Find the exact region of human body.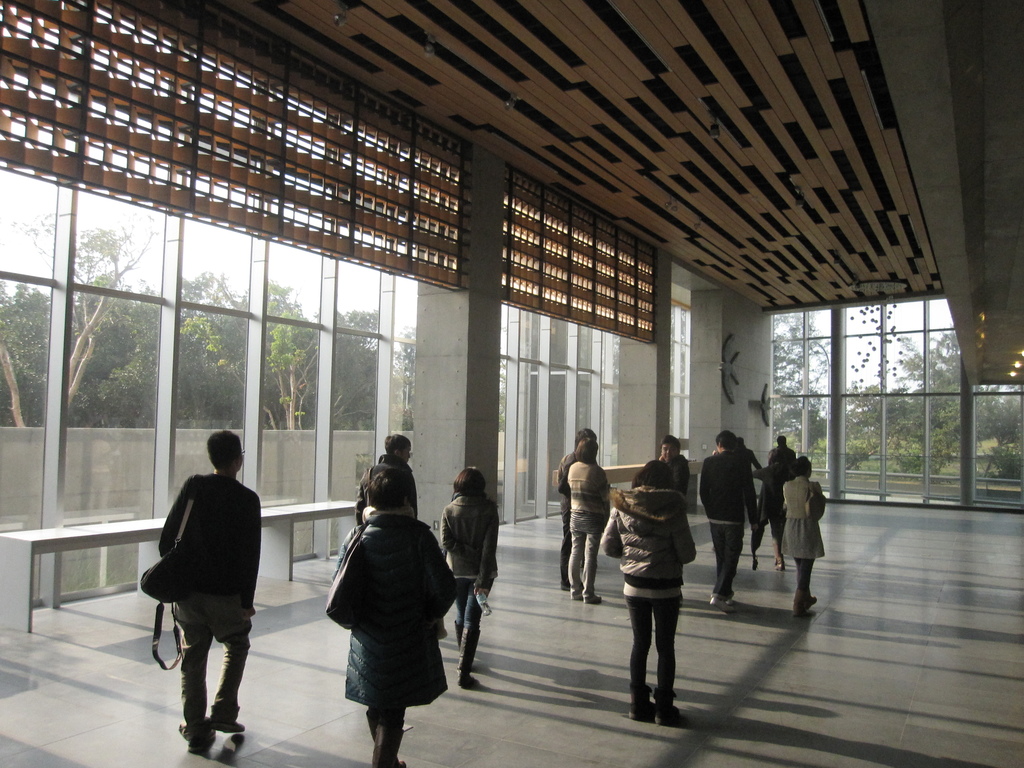
Exact region: 556/450/579/591.
